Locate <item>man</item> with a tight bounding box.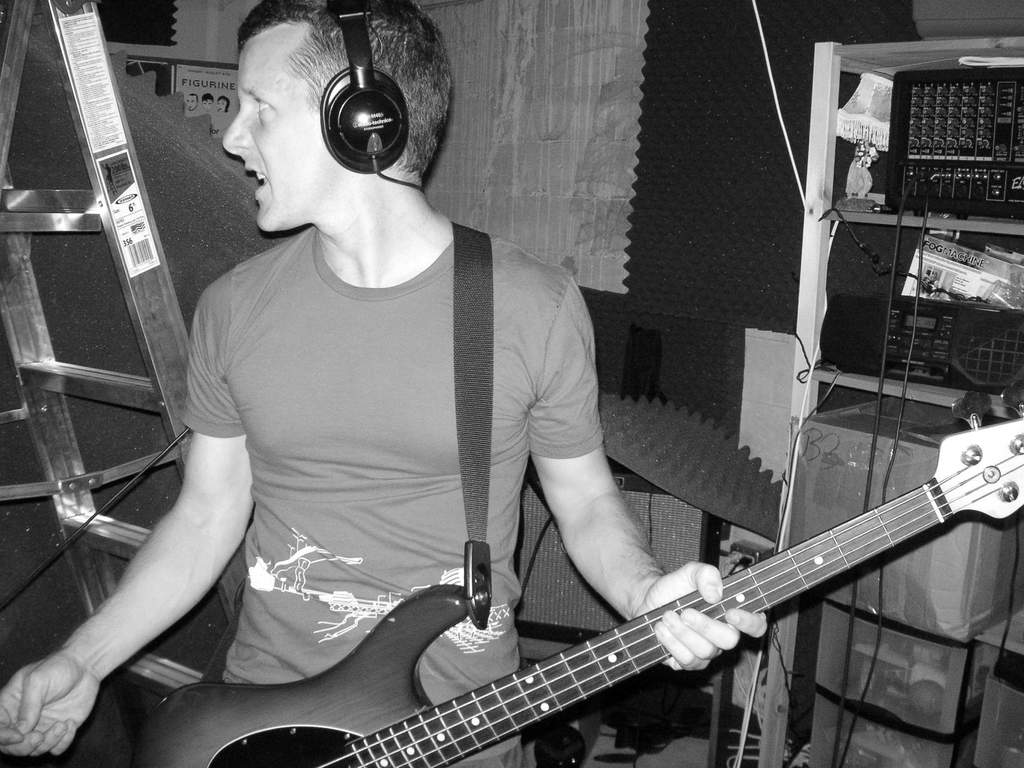
box(65, 12, 822, 767).
